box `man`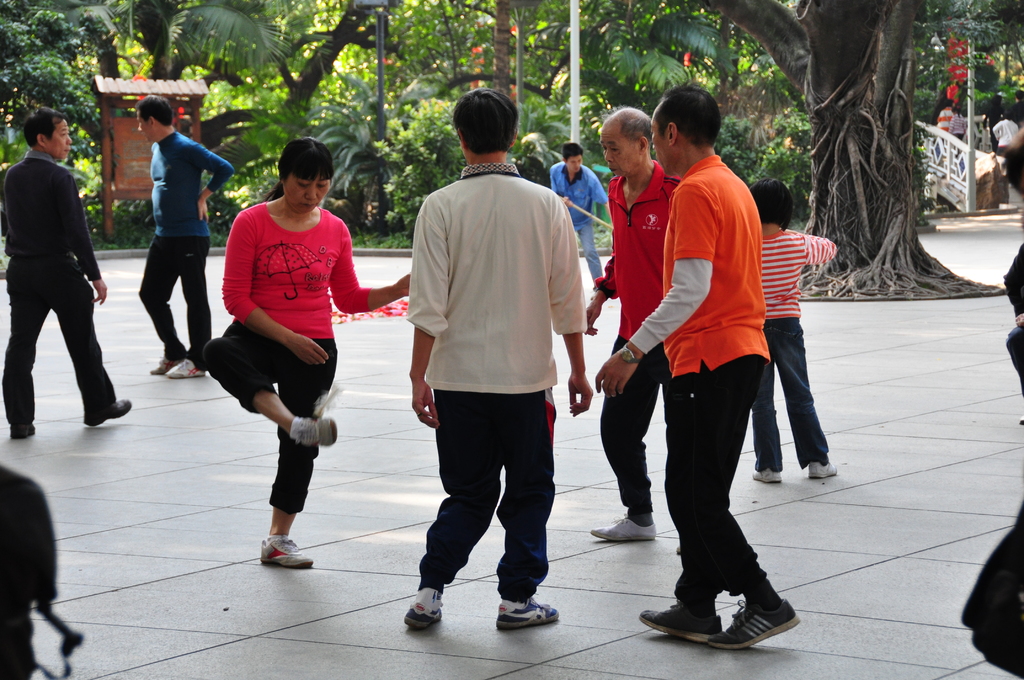
select_region(2, 97, 107, 449)
